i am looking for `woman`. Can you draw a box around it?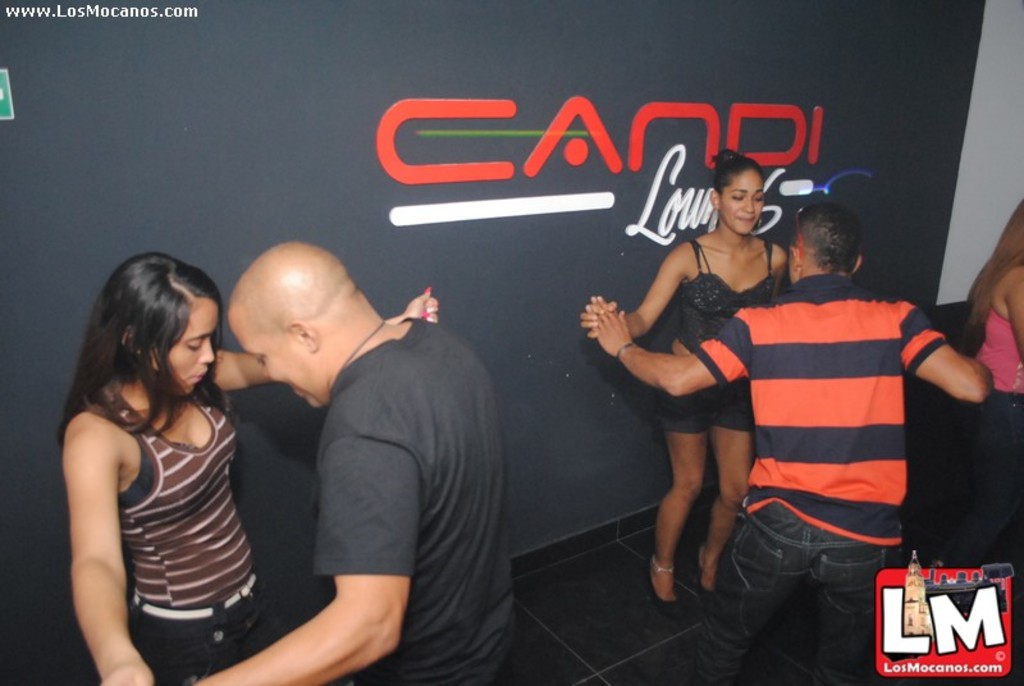
Sure, the bounding box is crop(55, 250, 439, 685).
